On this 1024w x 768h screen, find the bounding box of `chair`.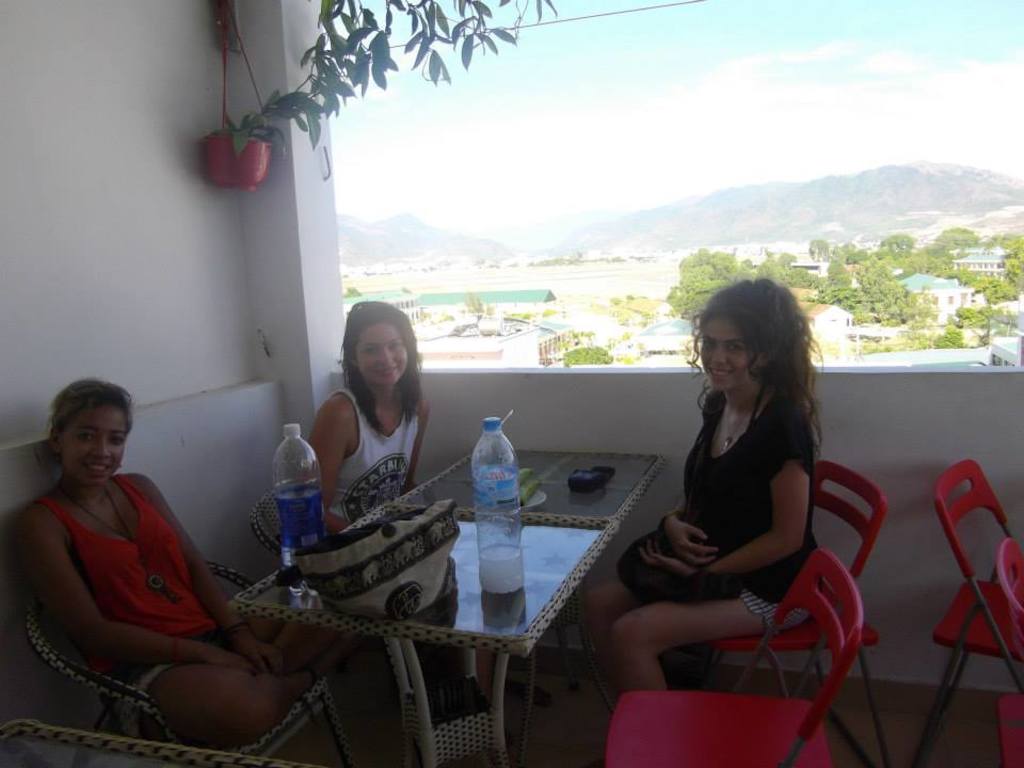
Bounding box: {"x1": 244, "y1": 486, "x2": 468, "y2": 733}.
